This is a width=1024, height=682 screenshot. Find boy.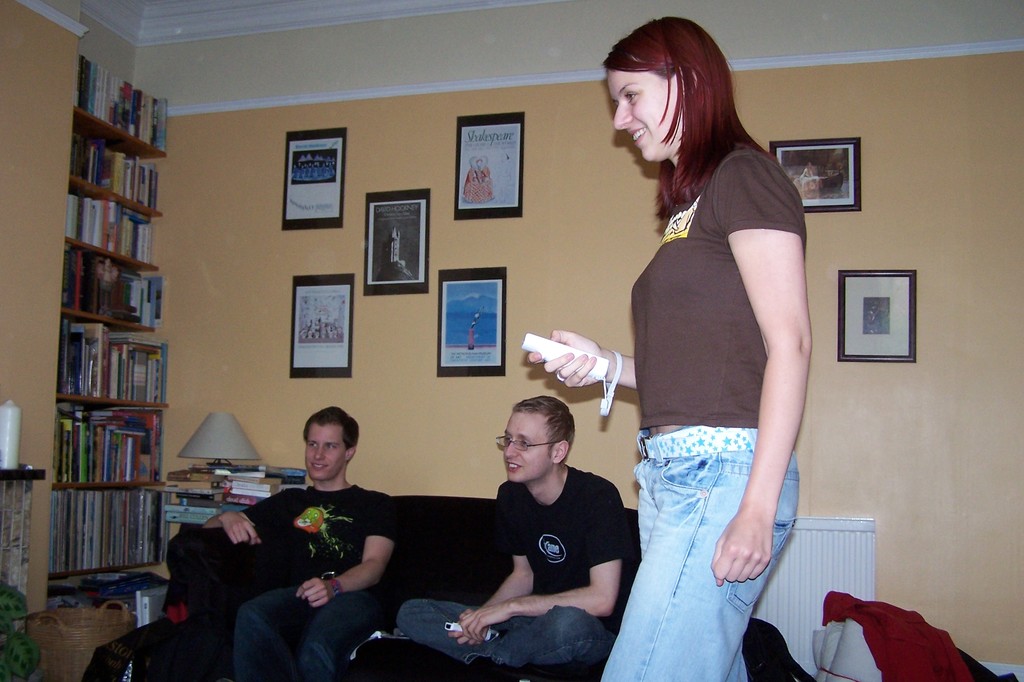
Bounding box: 395:399:633:676.
